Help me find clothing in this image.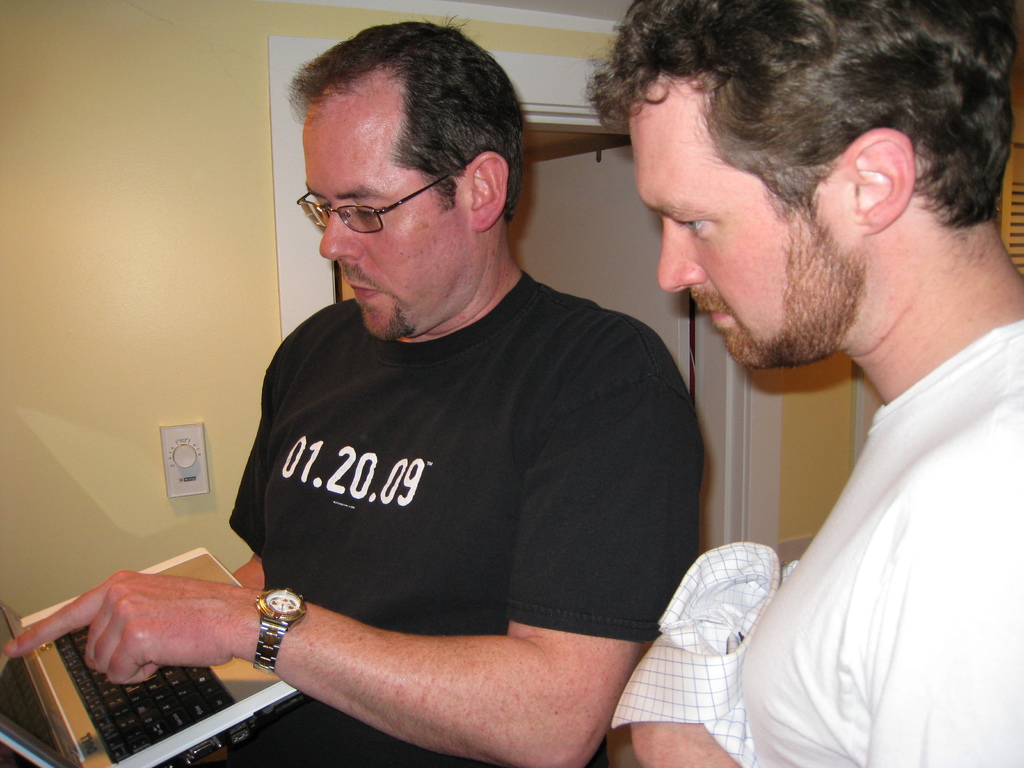
Found it: [223, 278, 717, 767].
